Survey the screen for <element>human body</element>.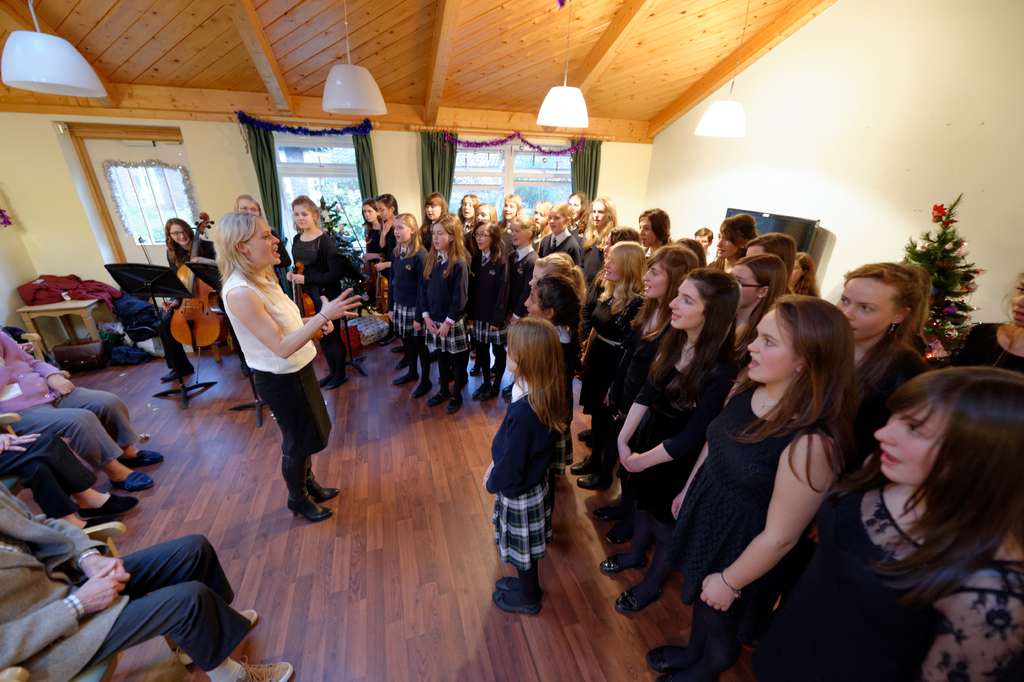
Survey found: 0/430/137/531.
